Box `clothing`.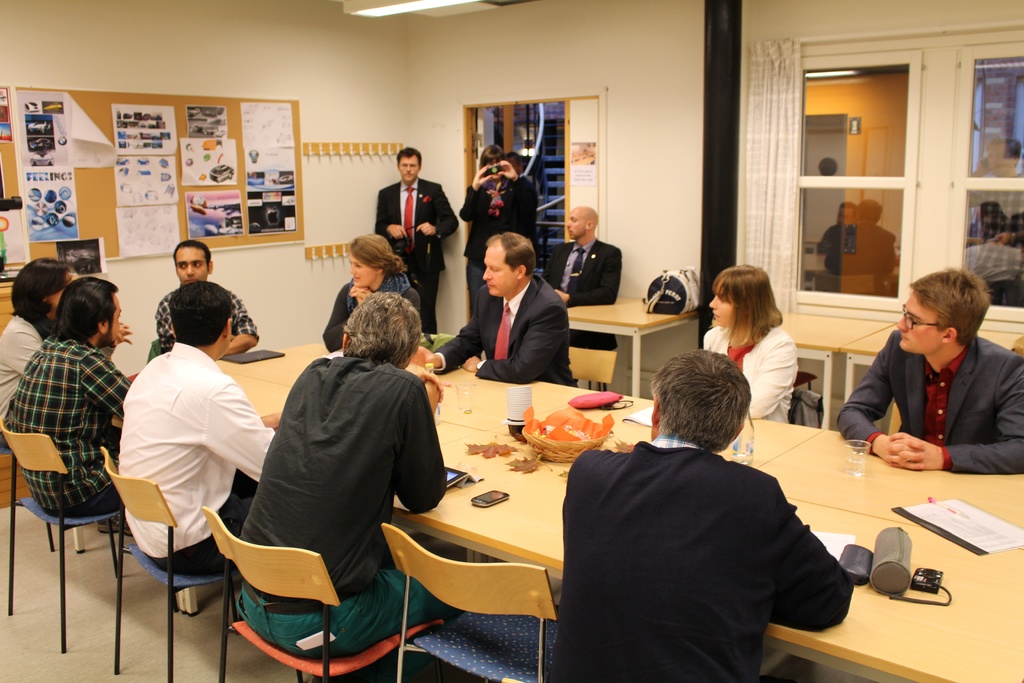
bbox=(833, 327, 1023, 473).
